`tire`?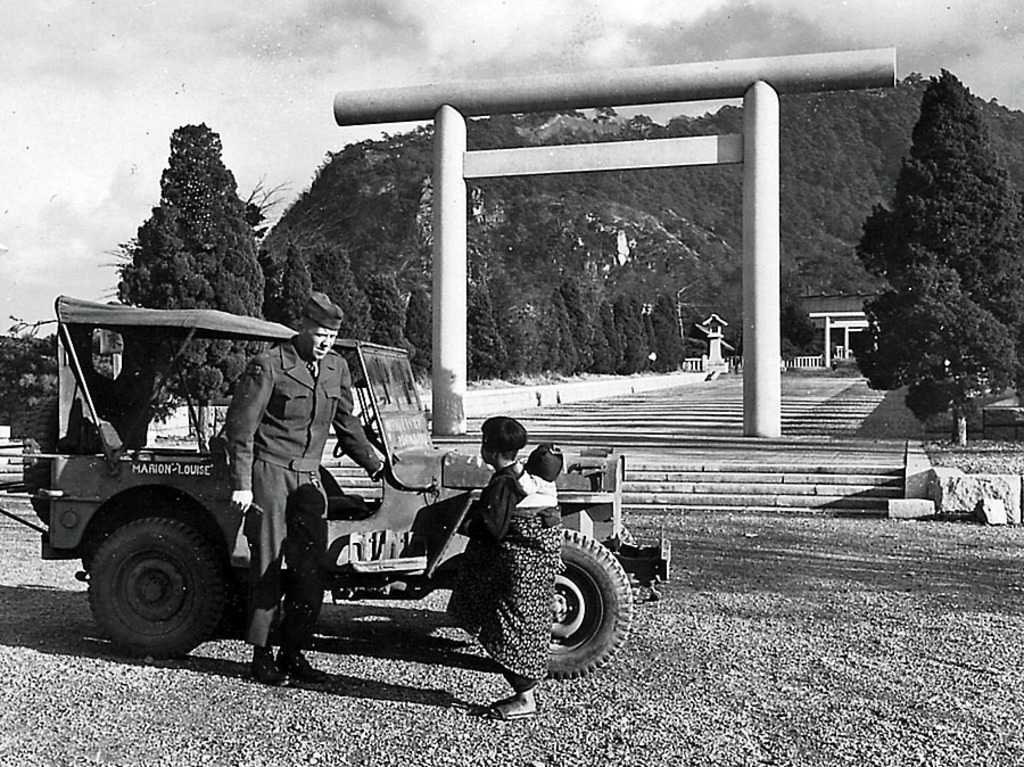
box(86, 517, 226, 658)
